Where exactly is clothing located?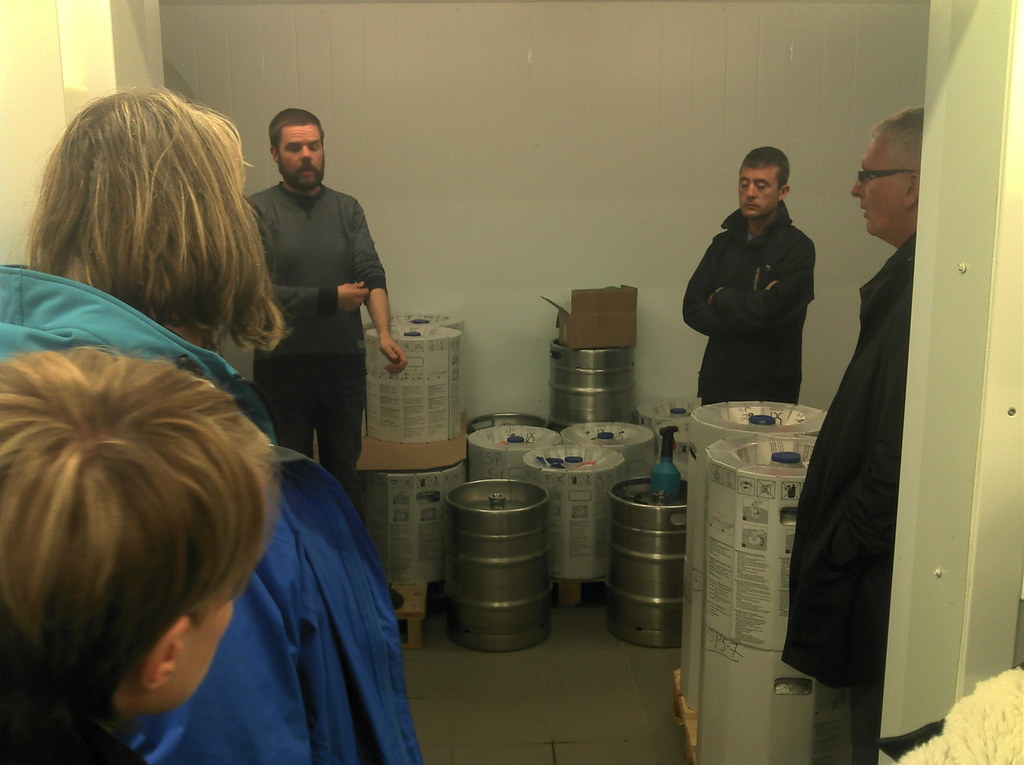
Its bounding box is (left=696, top=181, right=836, bottom=427).
